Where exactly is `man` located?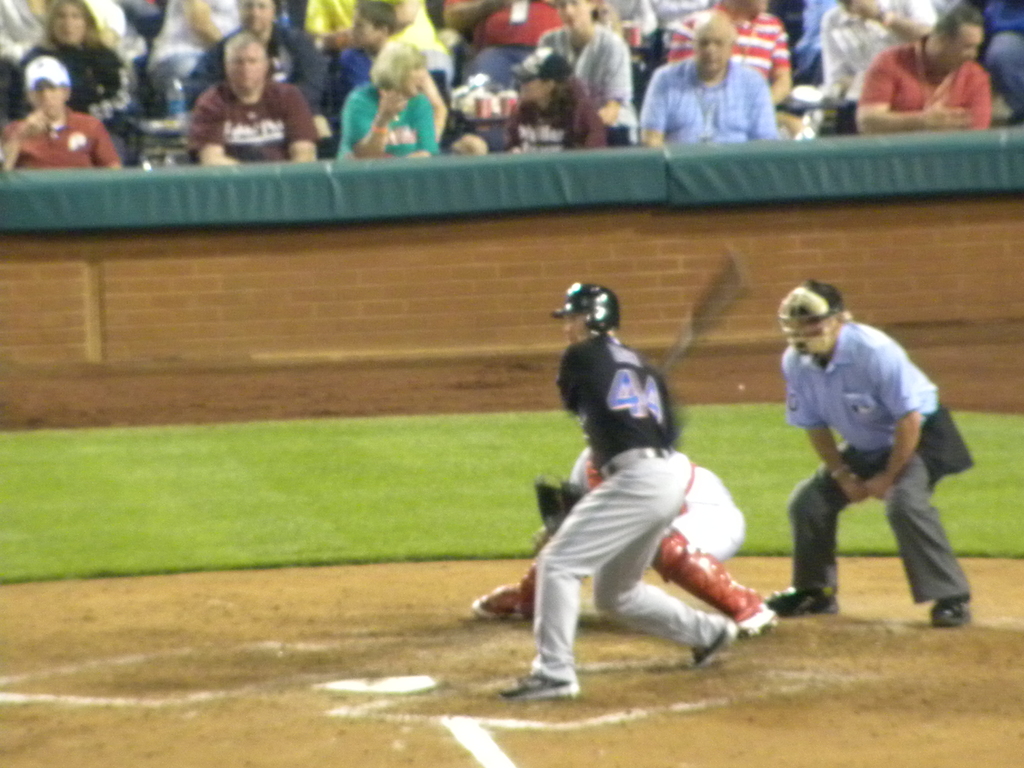
Its bounding box is BBox(2, 56, 118, 173).
